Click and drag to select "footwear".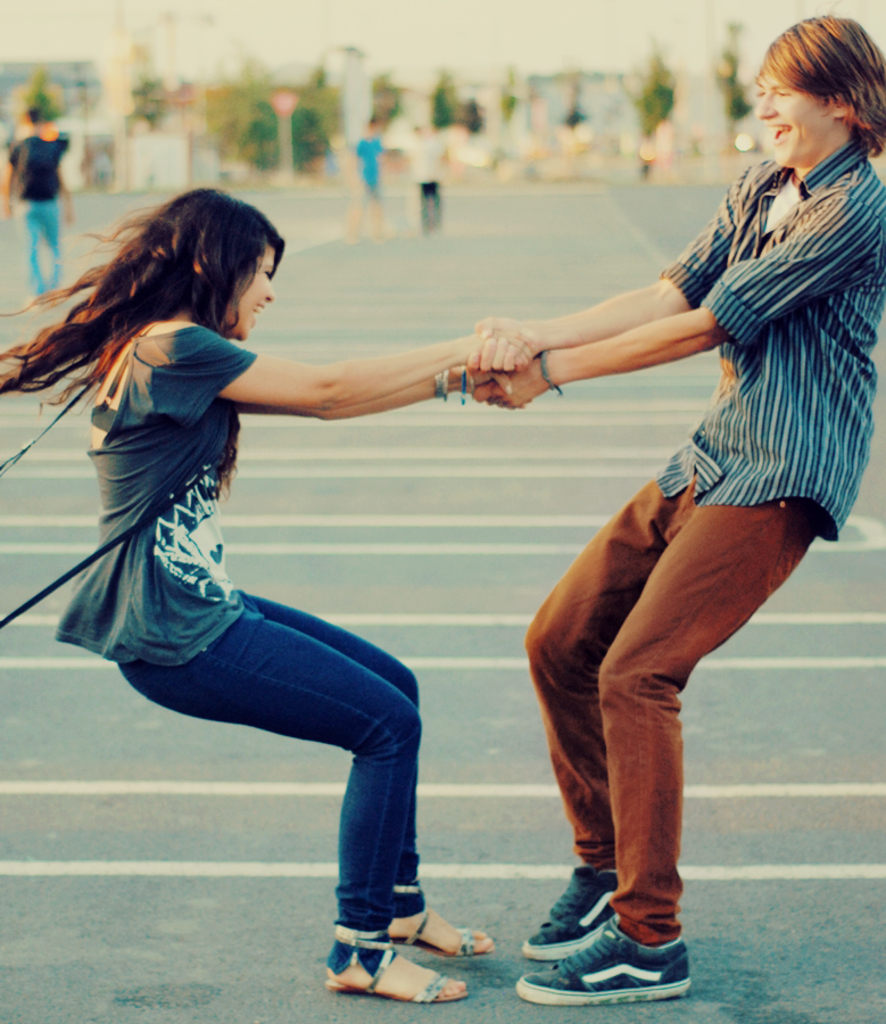
Selection: crop(516, 859, 614, 968).
